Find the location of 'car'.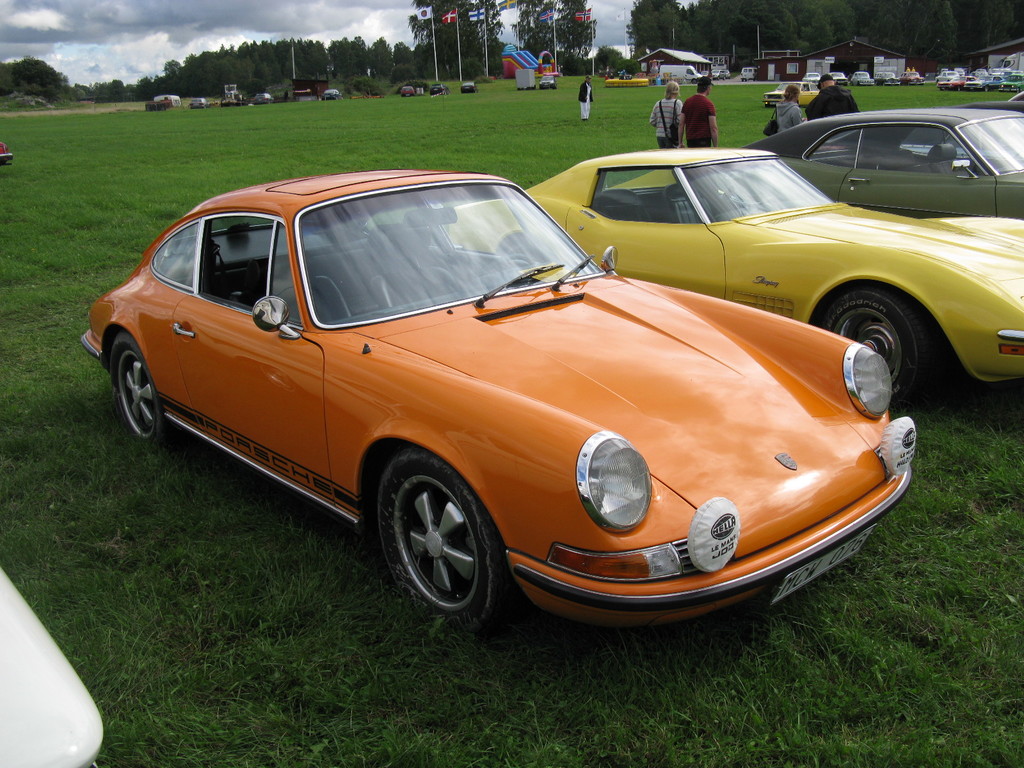
Location: (left=461, top=81, right=477, bottom=94).
